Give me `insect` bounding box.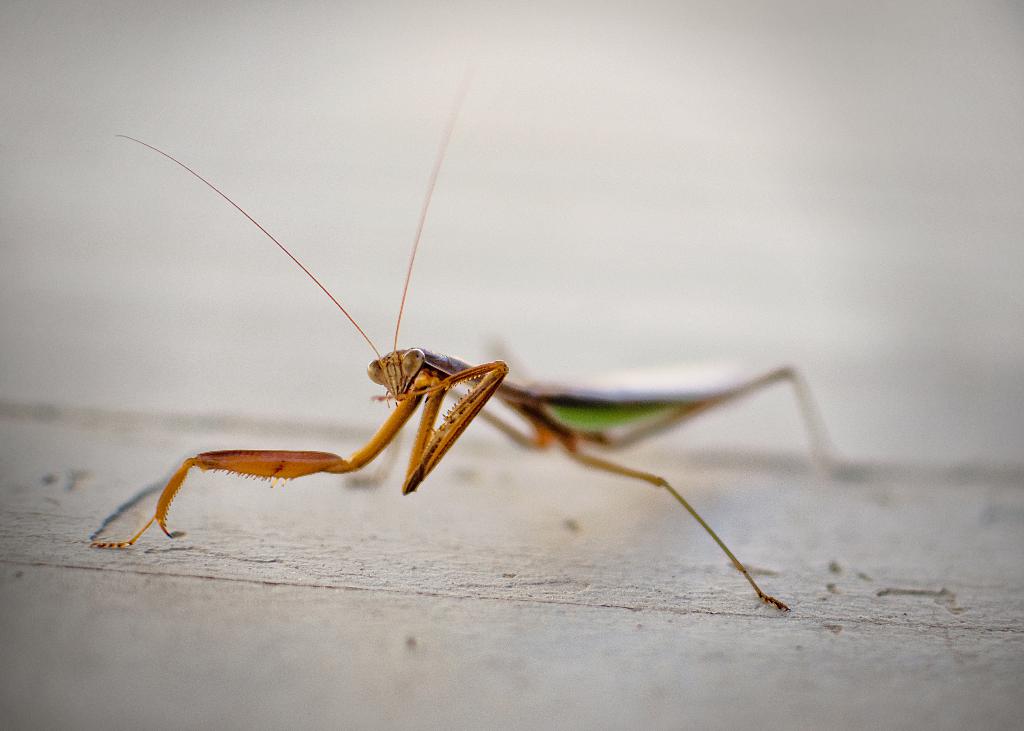
[90,71,842,612].
